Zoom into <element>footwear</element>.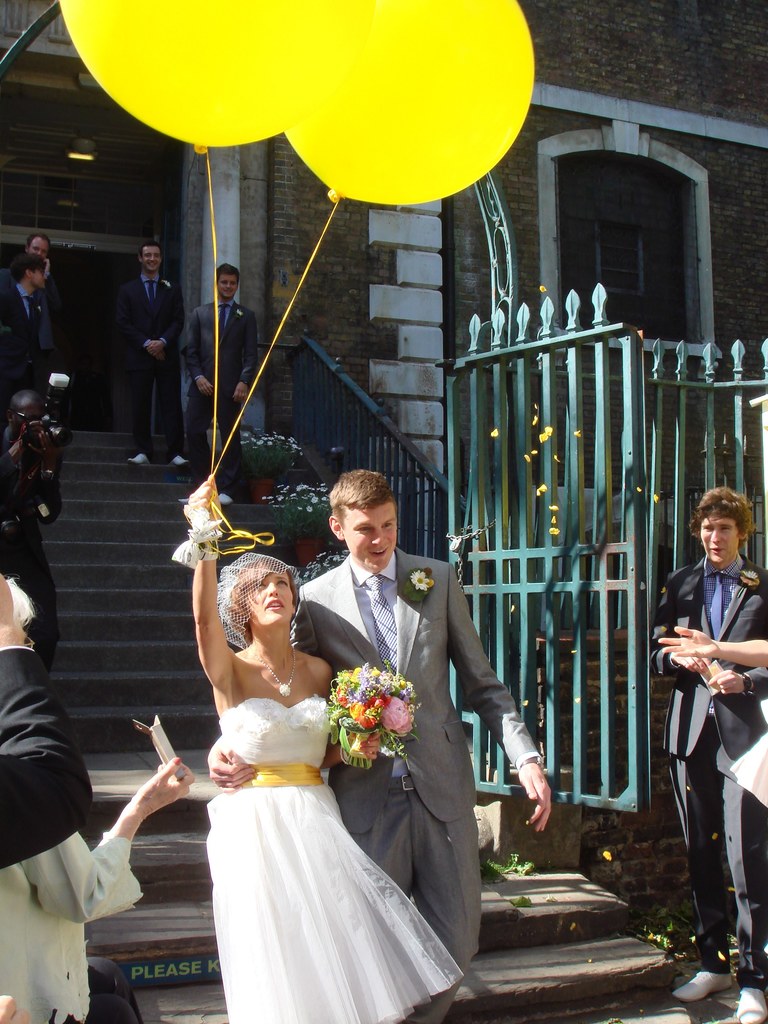
Zoom target: select_region(730, 989, 767, 1023).
